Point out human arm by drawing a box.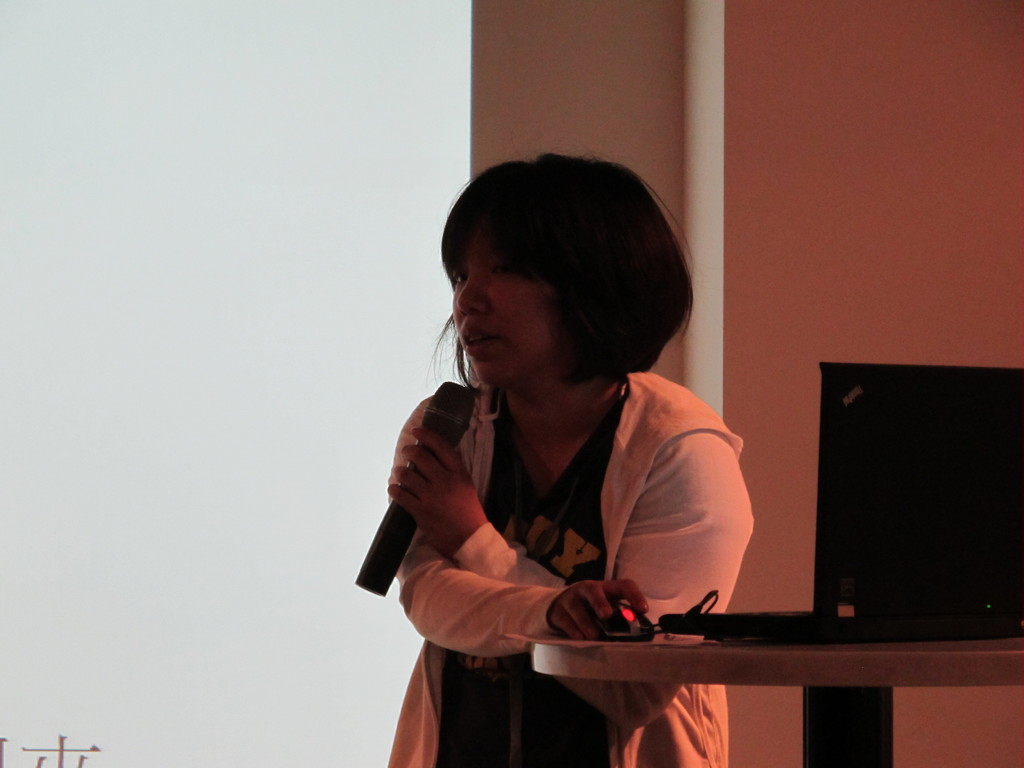
<box>376,396,657,652</box>.
